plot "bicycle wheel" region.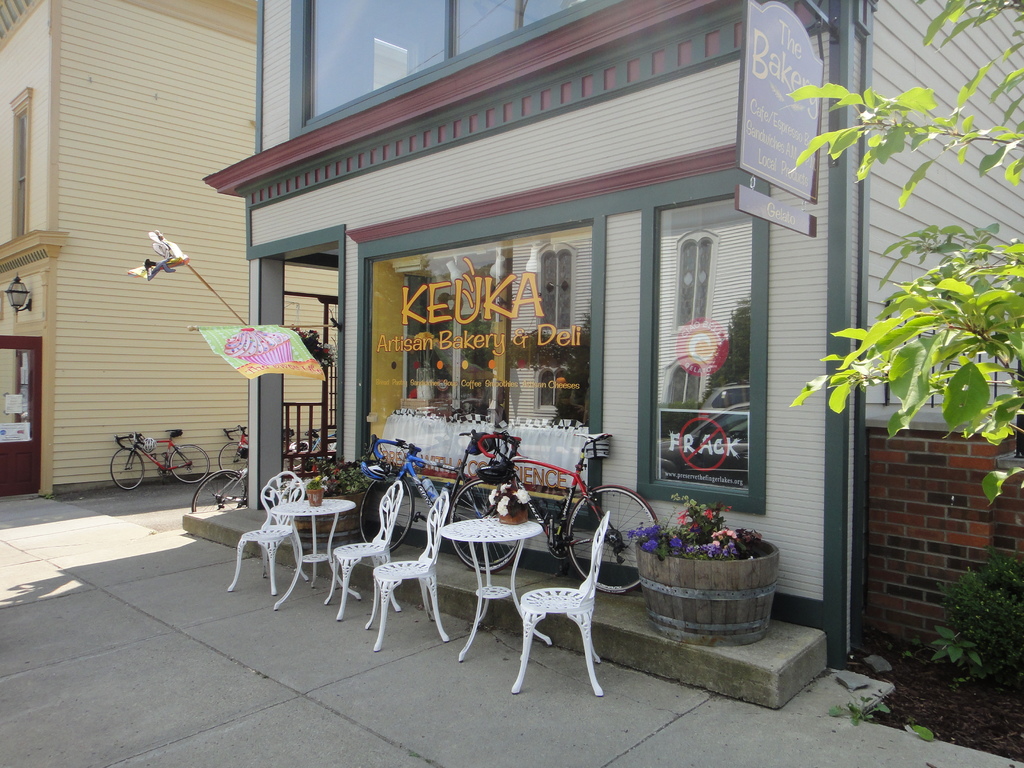
Plotted at Rect(193, 471, 247, 514).
